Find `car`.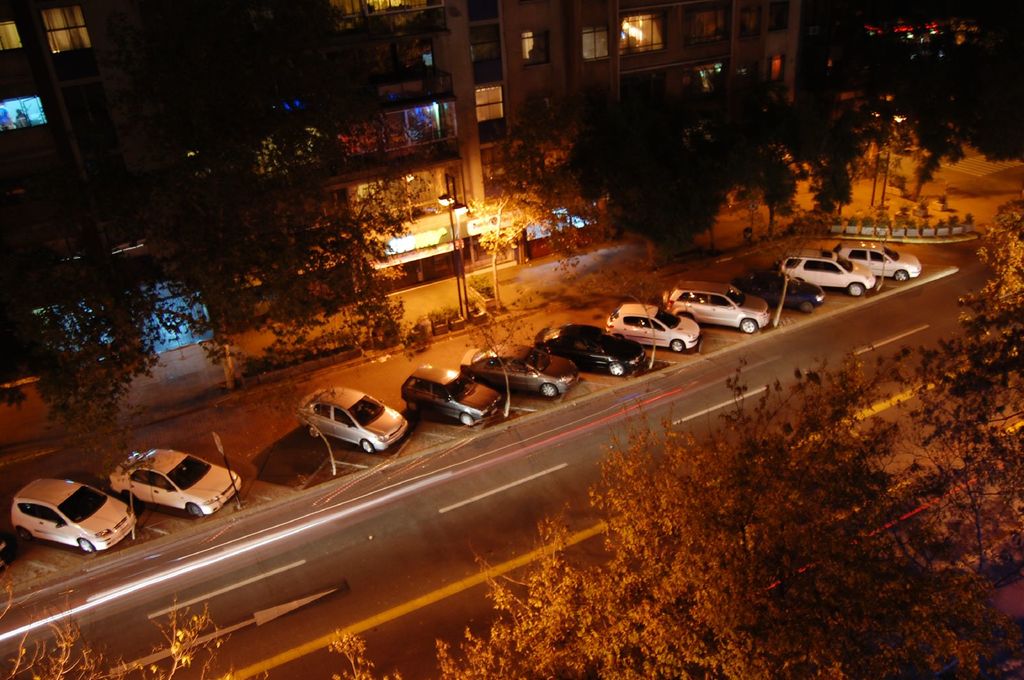
109,450,244,521.
